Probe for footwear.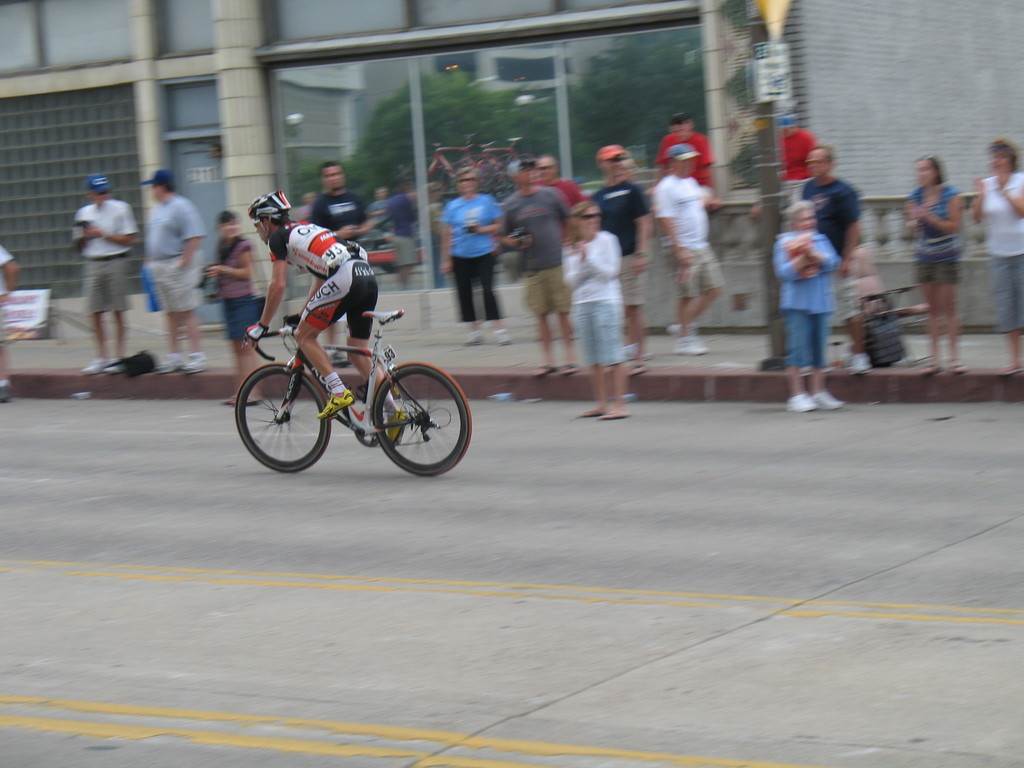
Probe result: (left=785, top=392, right=820, bottom=412).
